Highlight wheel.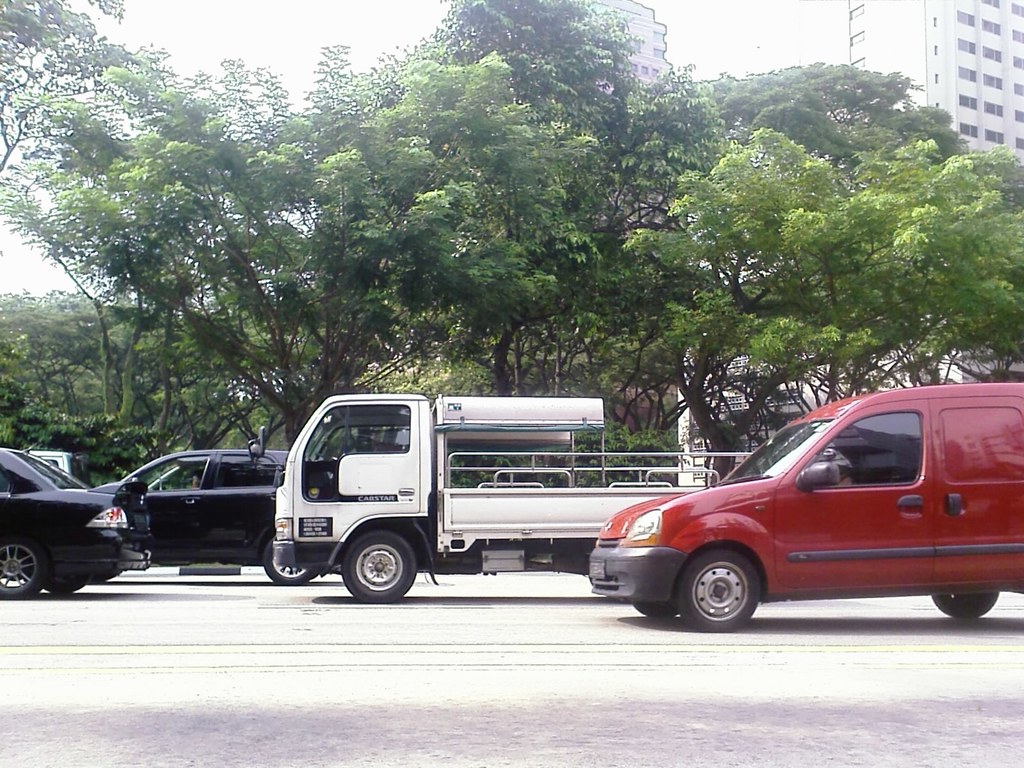
Highlighted region: box=[316, 456, 332, 461].
